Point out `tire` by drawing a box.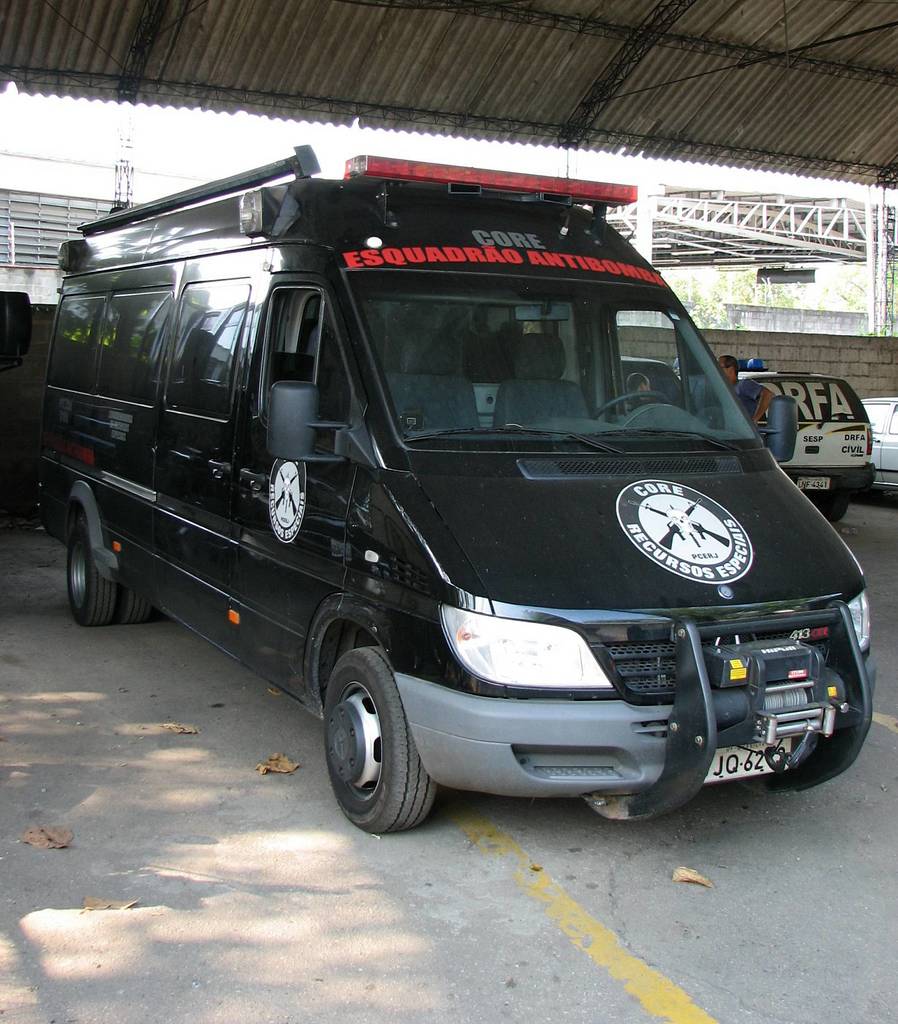
{"x1": 820, "y1": 495, "x2": 846, "y2": 522}.
